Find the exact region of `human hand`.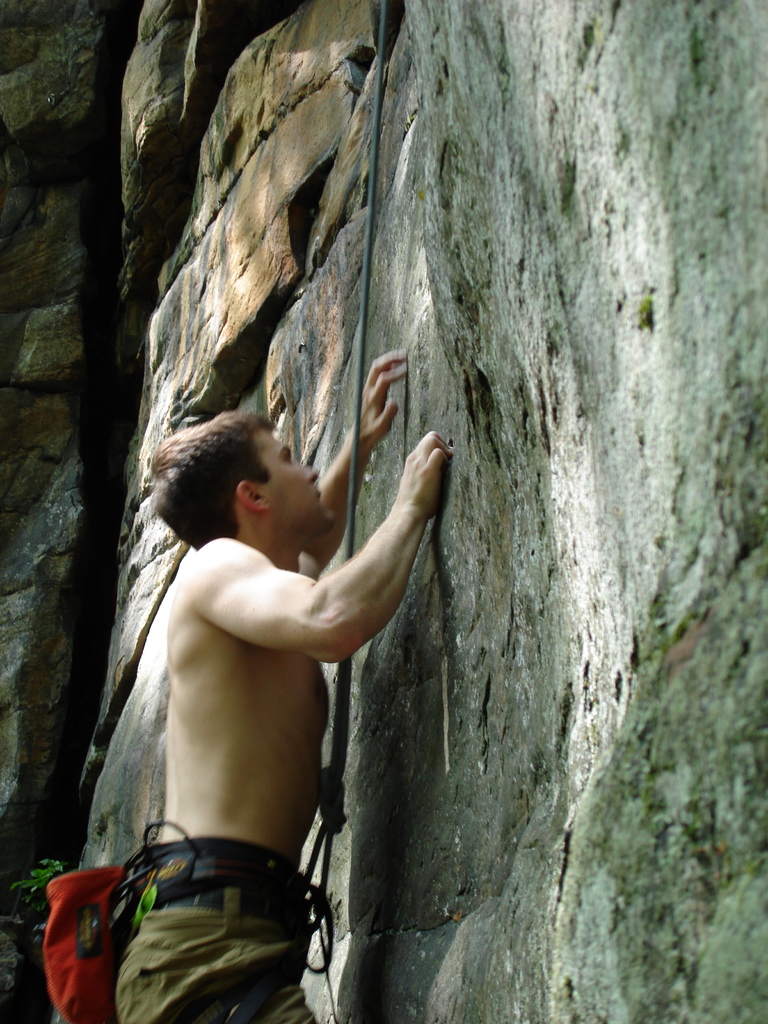
Exact region: [left=390, top=429, right=458, bottom=509].
